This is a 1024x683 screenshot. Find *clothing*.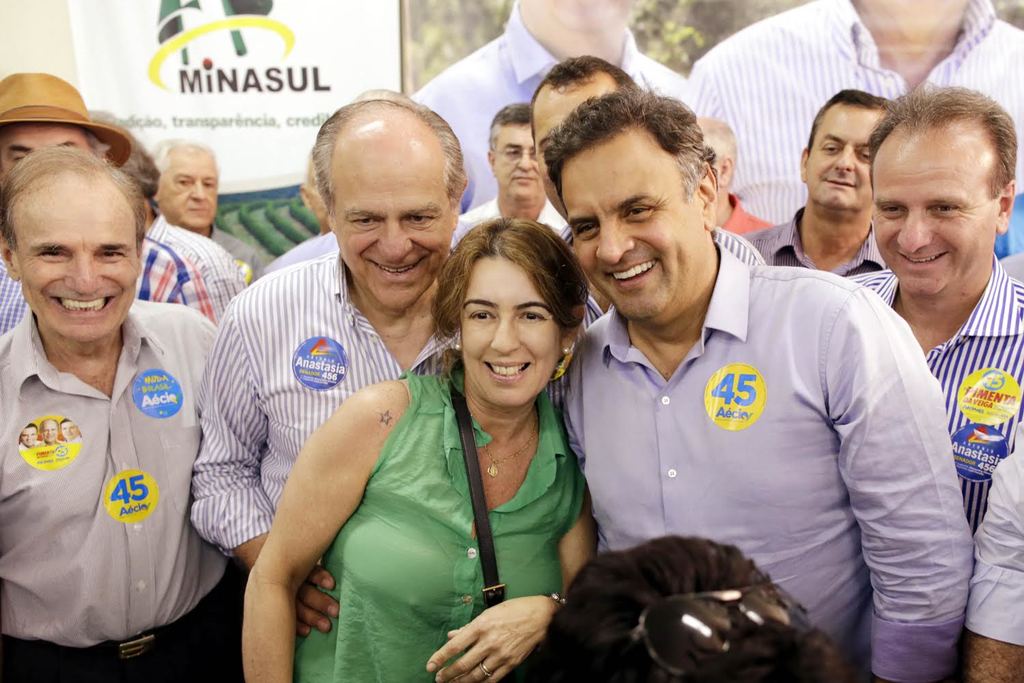
Bounding box: {"left": 446, "top": 195, "right": 564, "bottom": 250}.
